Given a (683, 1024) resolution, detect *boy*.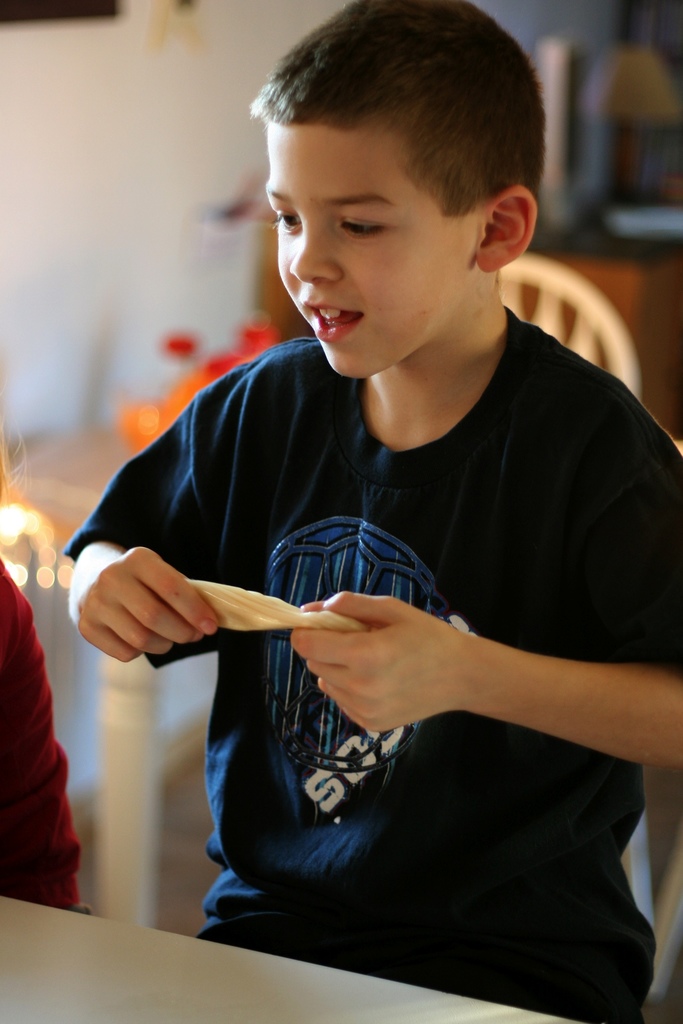
<bbox>93, 25, 659, 917</bbox>.
